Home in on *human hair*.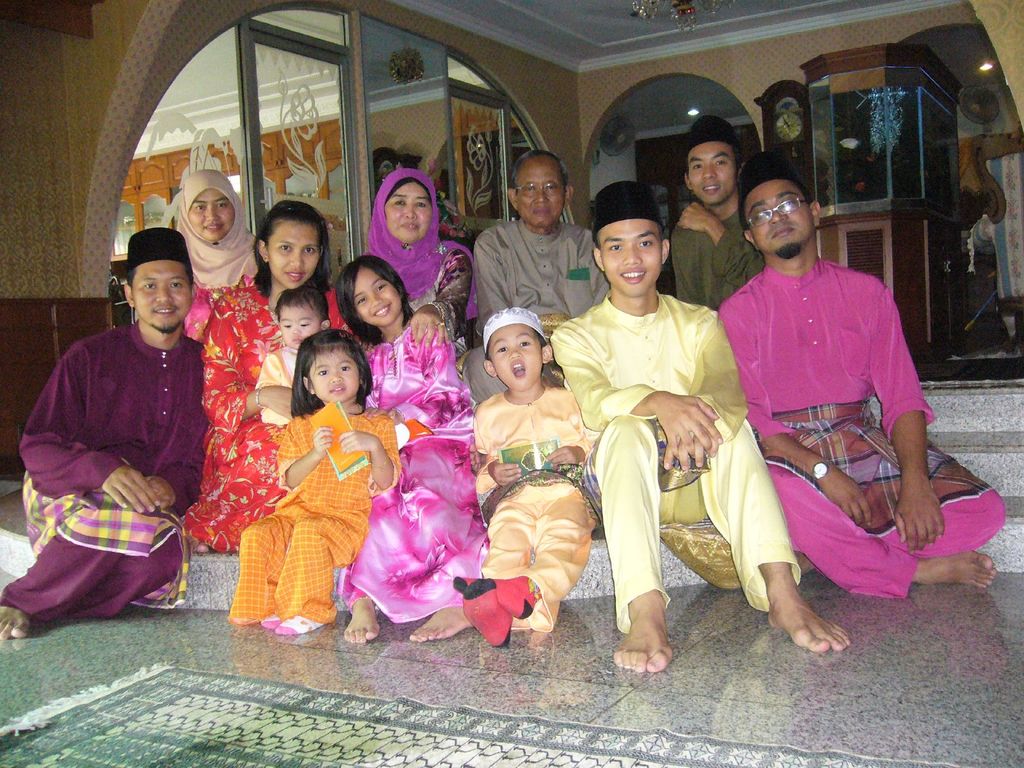
Homed in at region(282, 323, 362, 419).
